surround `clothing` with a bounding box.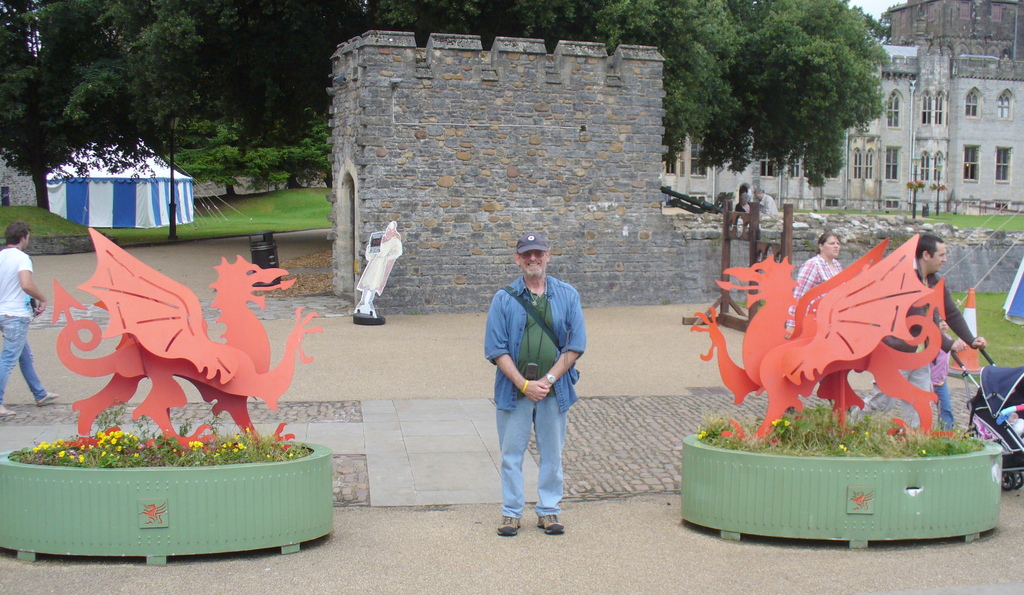
box(851, 259, 972, 428).
